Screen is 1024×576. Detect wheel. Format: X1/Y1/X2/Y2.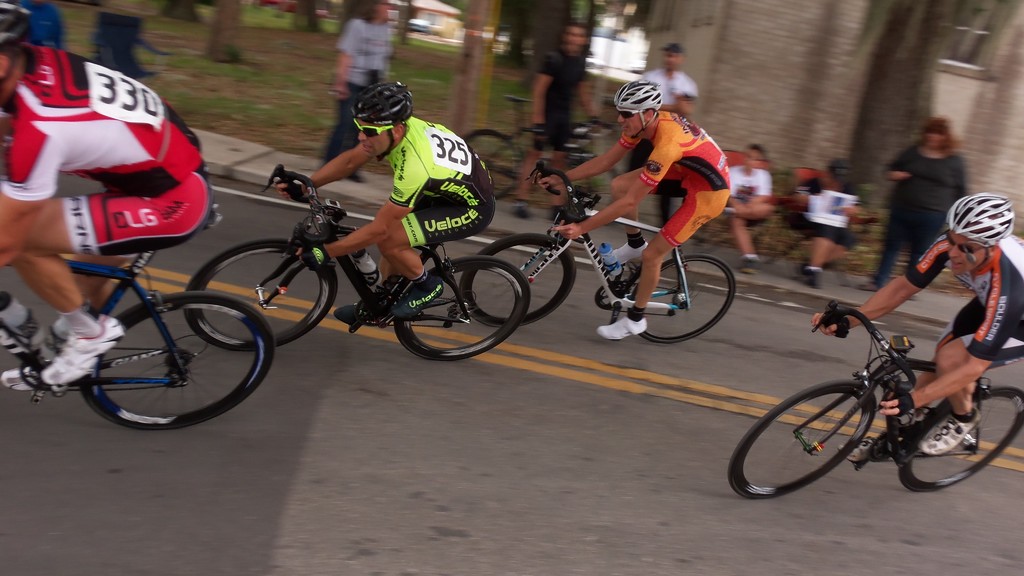
897/385/1023/492.
